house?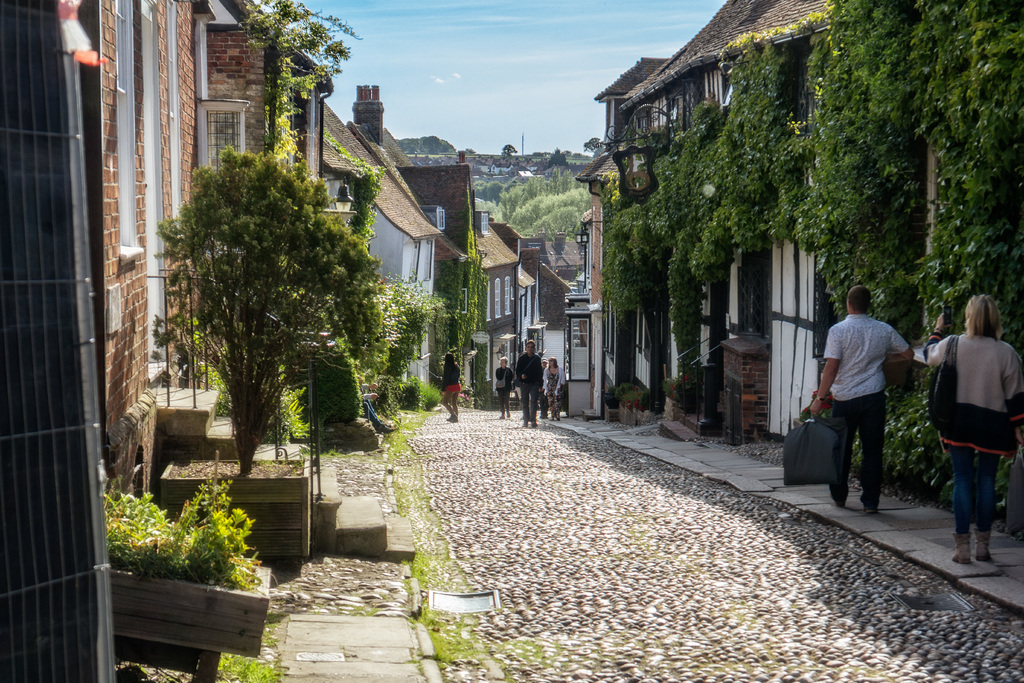
l=94, t=0, r=170, b=500
